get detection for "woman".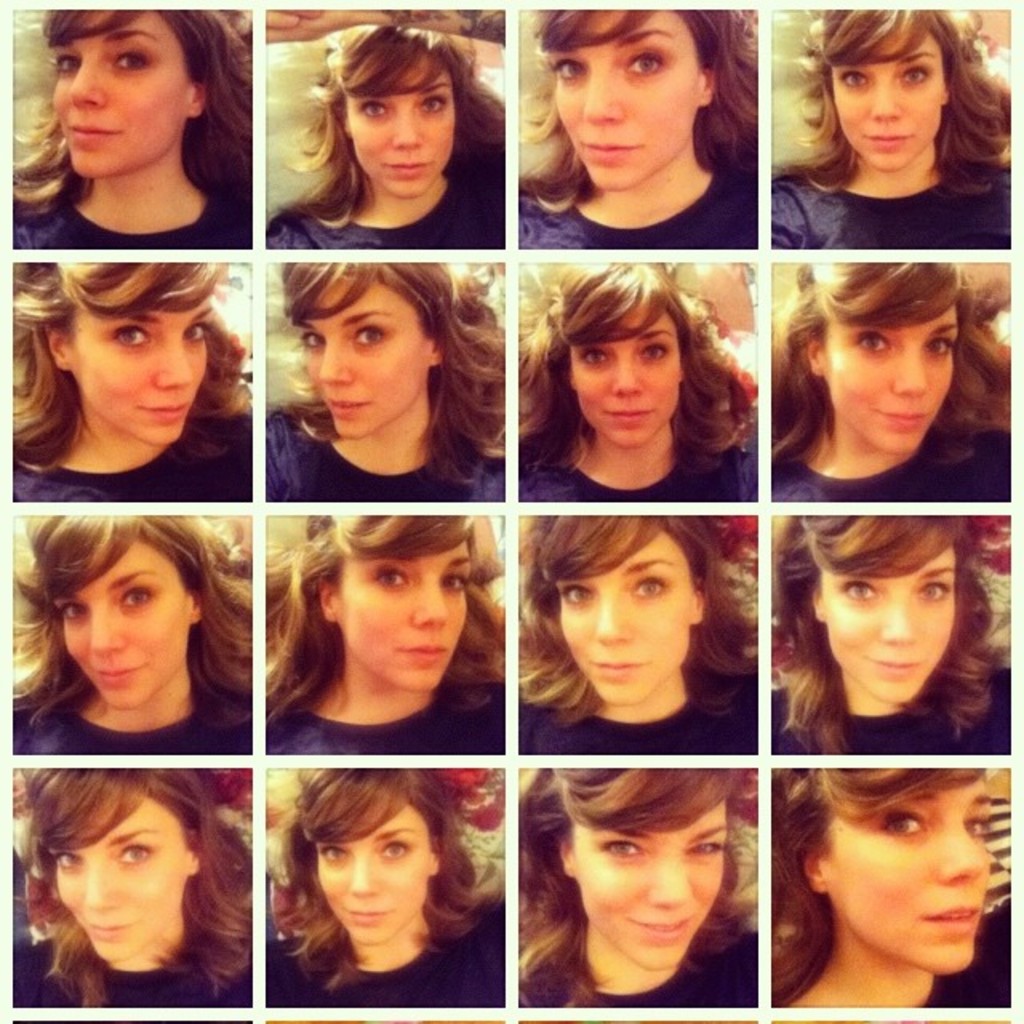
Detection: bbox=(14, 262, 254, 502).
